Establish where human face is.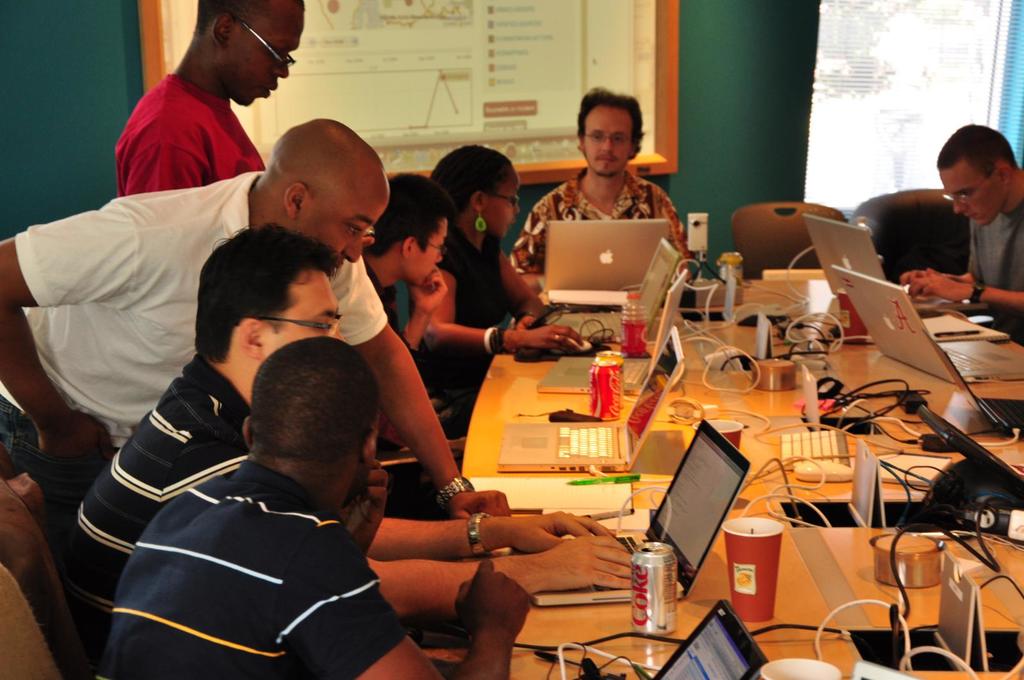
Established at 232:6:301:102.
